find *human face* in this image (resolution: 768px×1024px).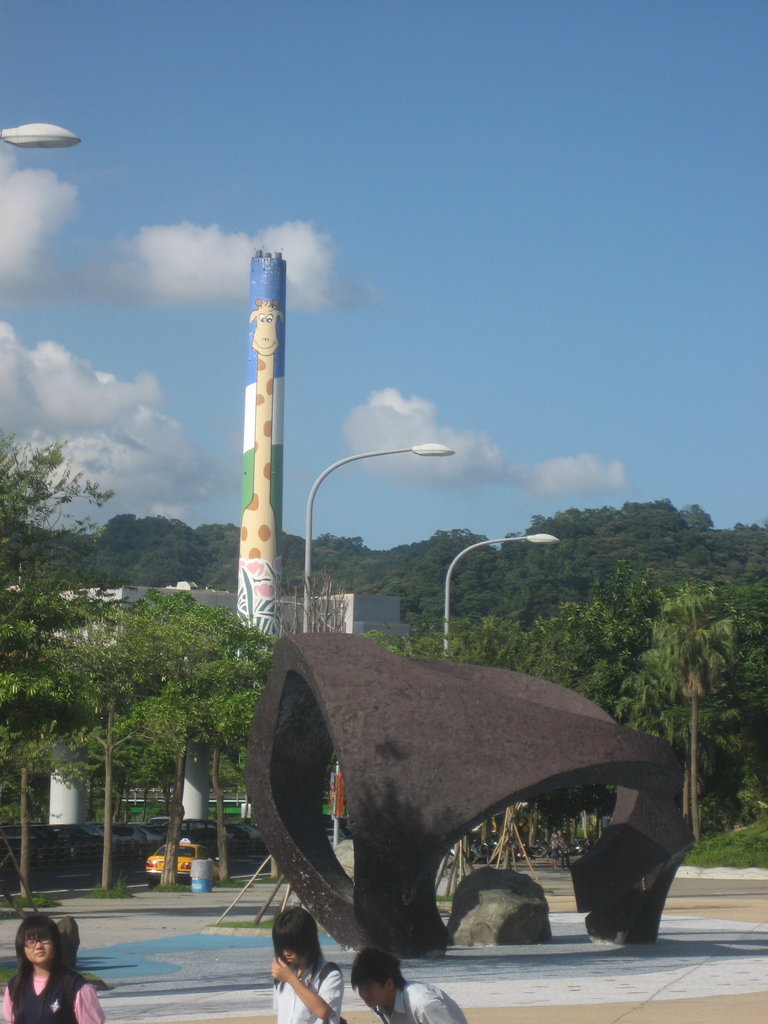
locate(24, 939, 57, 963).
